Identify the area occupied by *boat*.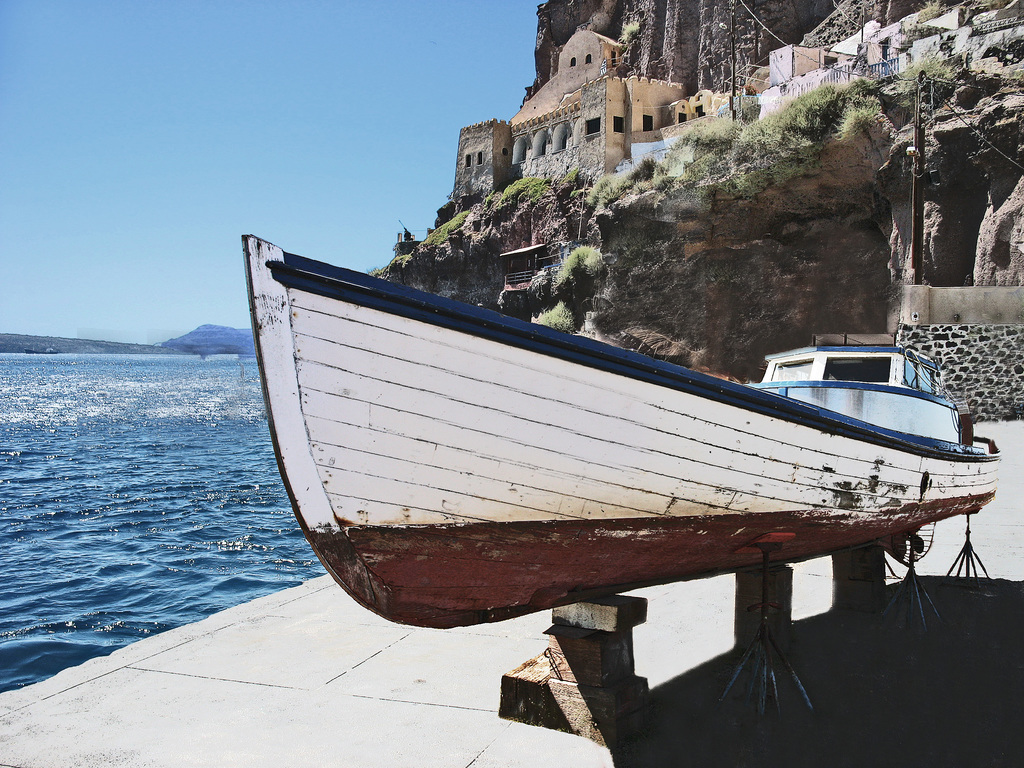
Area: box=[185, 221, 1023, 611].
